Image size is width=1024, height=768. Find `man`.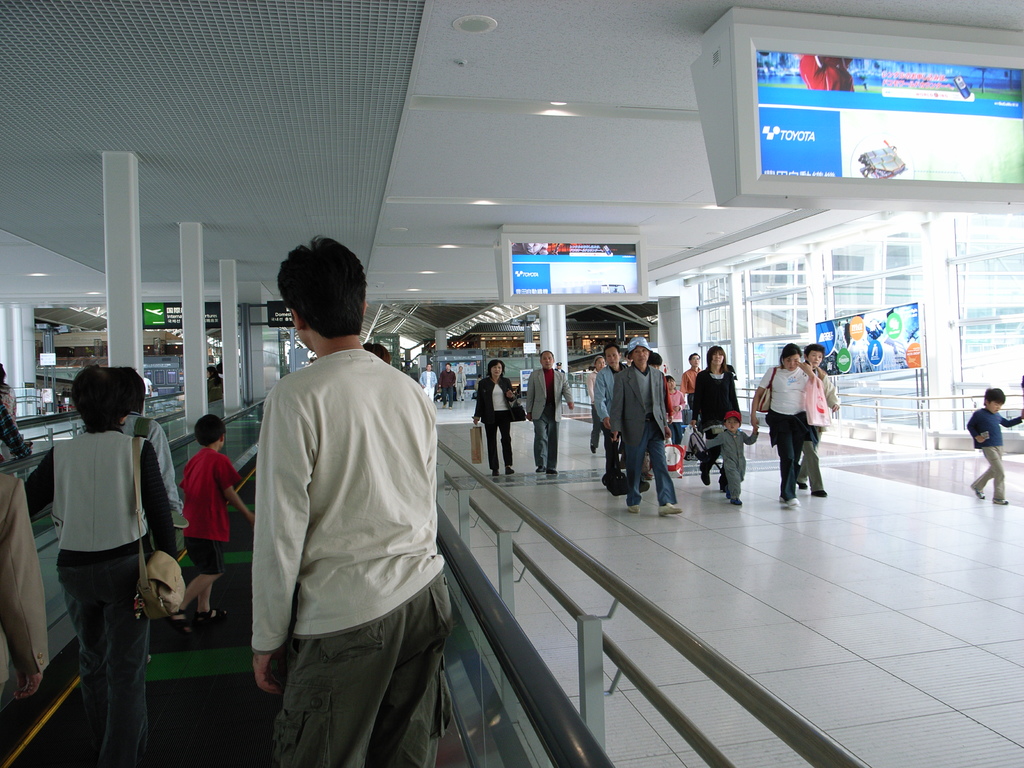
(224,227,452,760).
